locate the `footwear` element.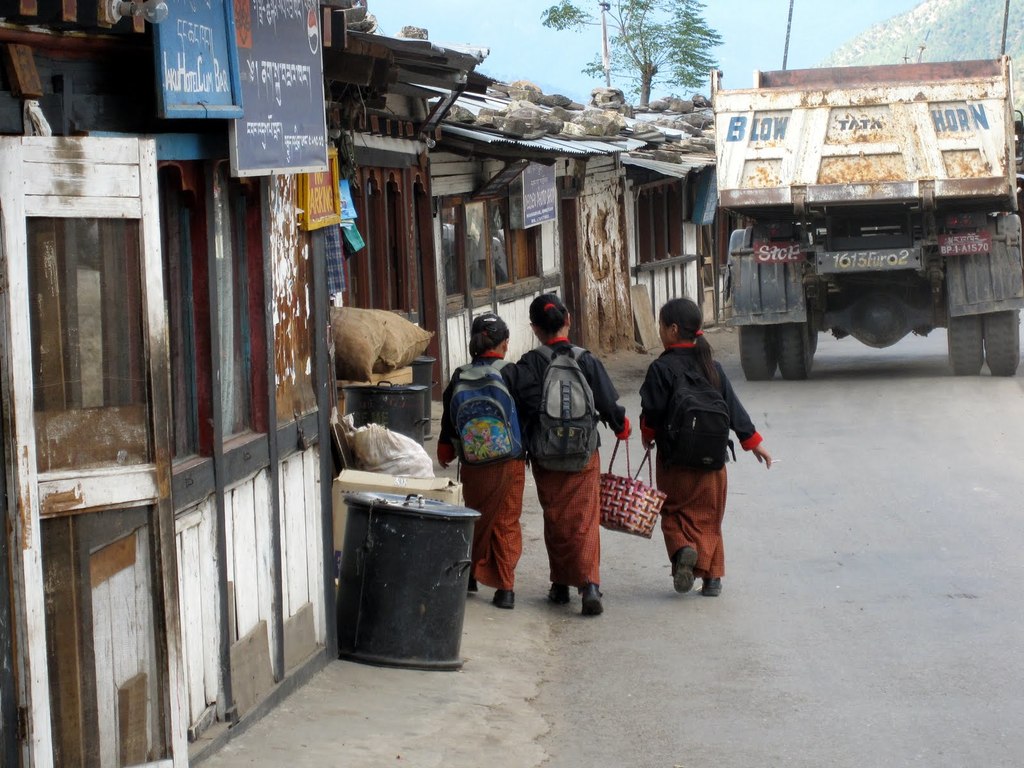
Element bbox: (492,589,516,611).
